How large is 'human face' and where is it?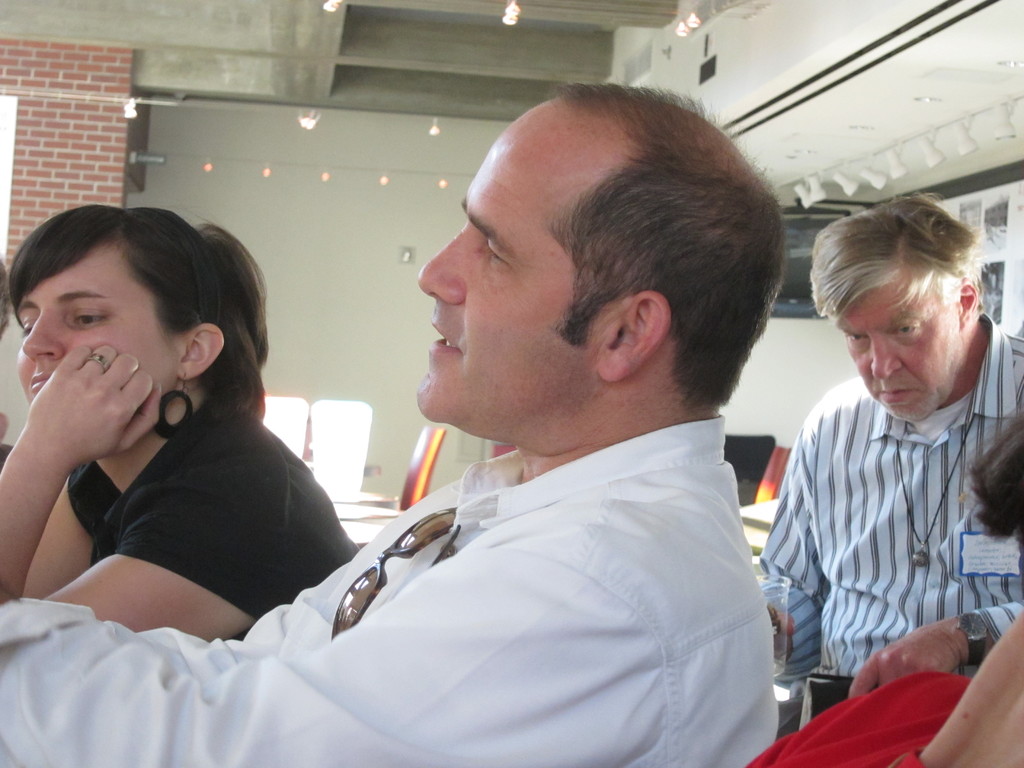
Bounding box: 17,246,186,404.
